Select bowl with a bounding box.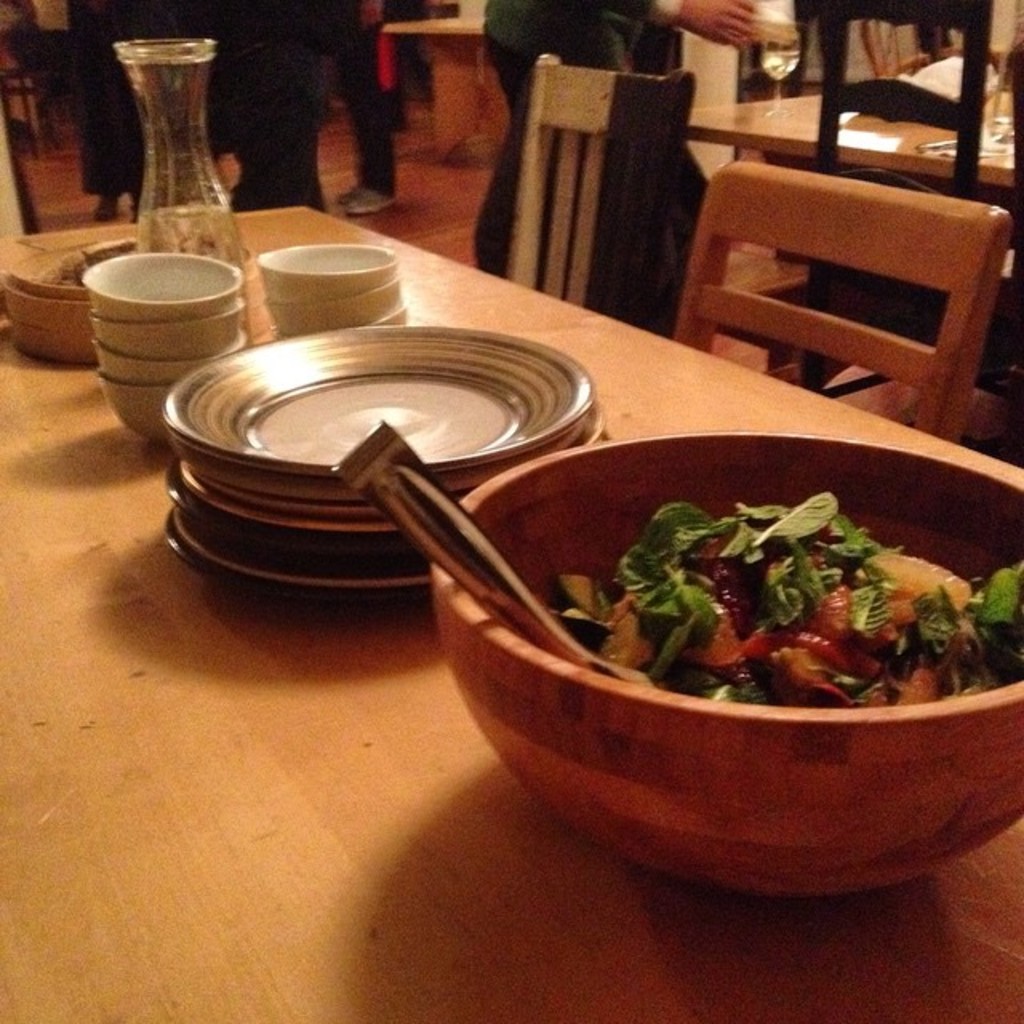
269 278 395 338.
